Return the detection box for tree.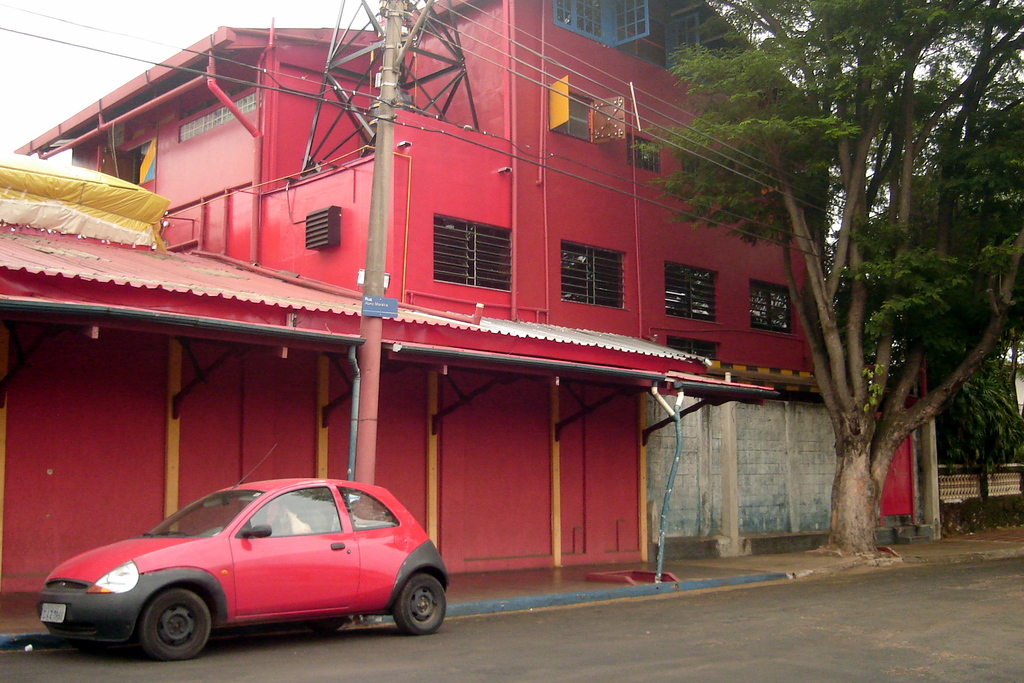
detection(710, 135, 989, 575).
